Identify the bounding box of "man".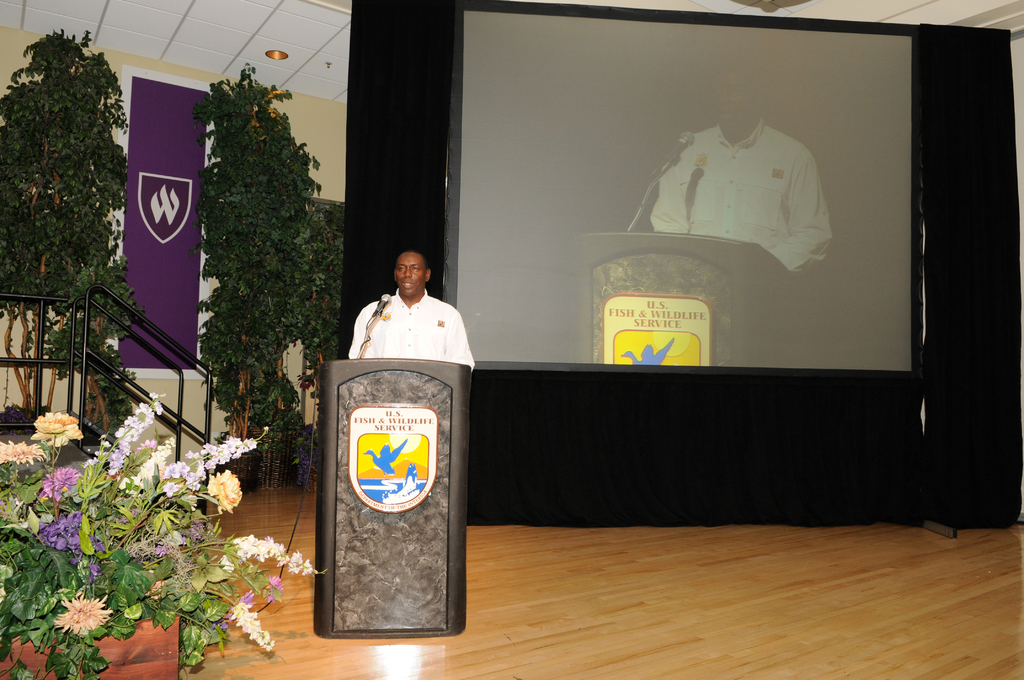
336,255,483,378.
